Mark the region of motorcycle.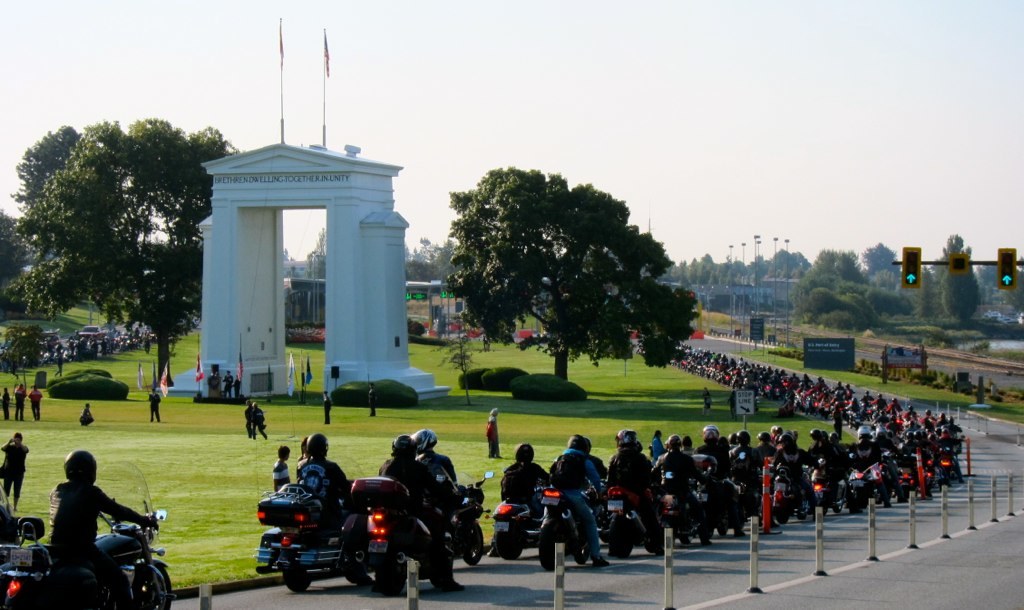
Region: bbox=(342, 474, 455, 591).
